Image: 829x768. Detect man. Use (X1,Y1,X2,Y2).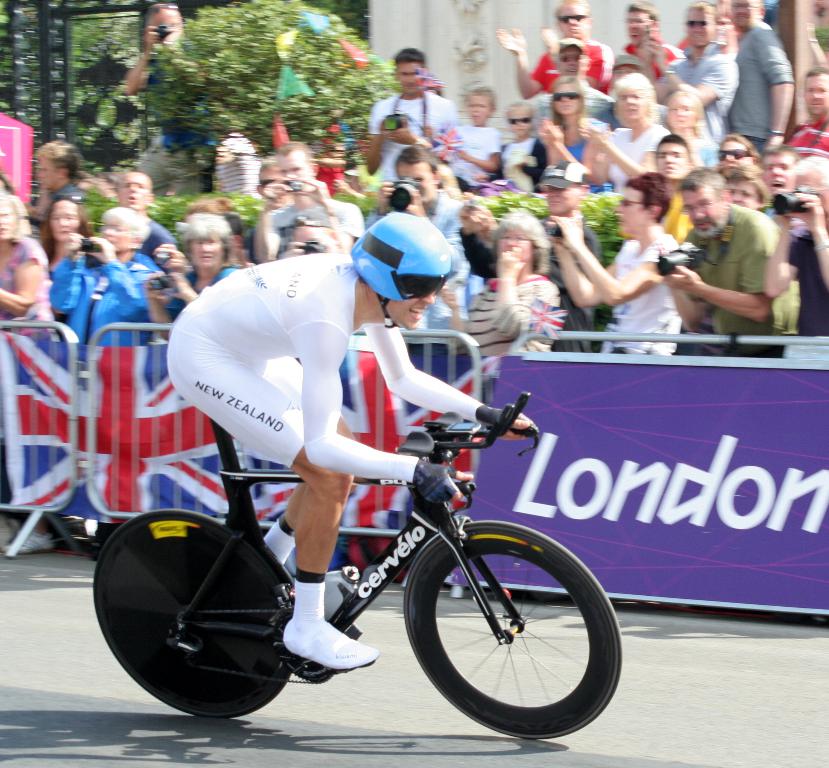
(159,216,552,670).
